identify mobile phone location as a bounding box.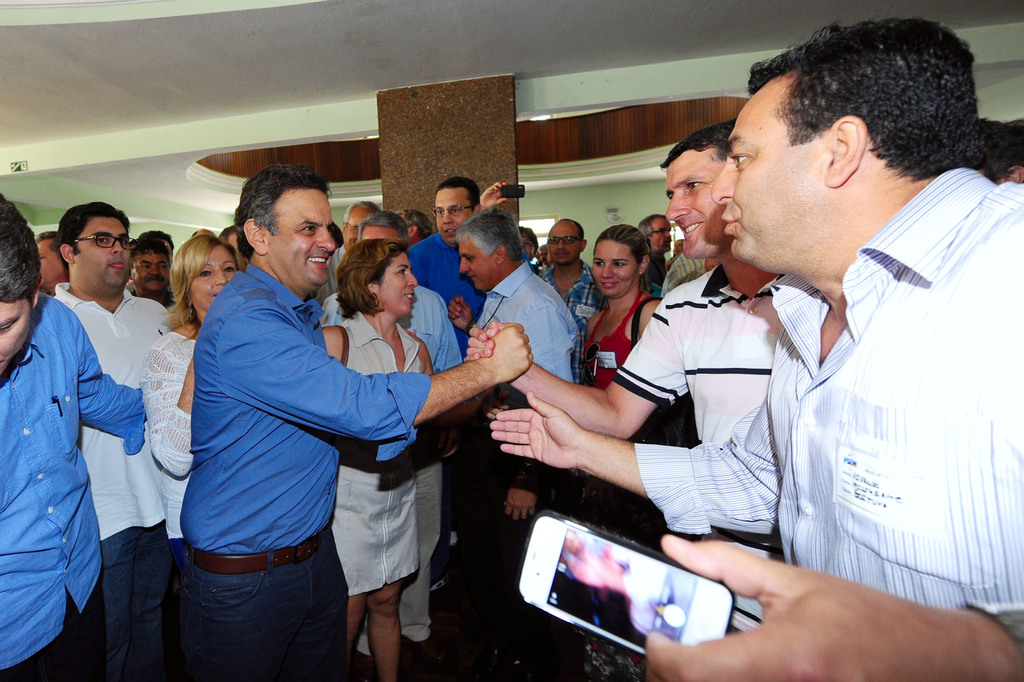
x1=500 y1=183 x2=527 y2=202.
